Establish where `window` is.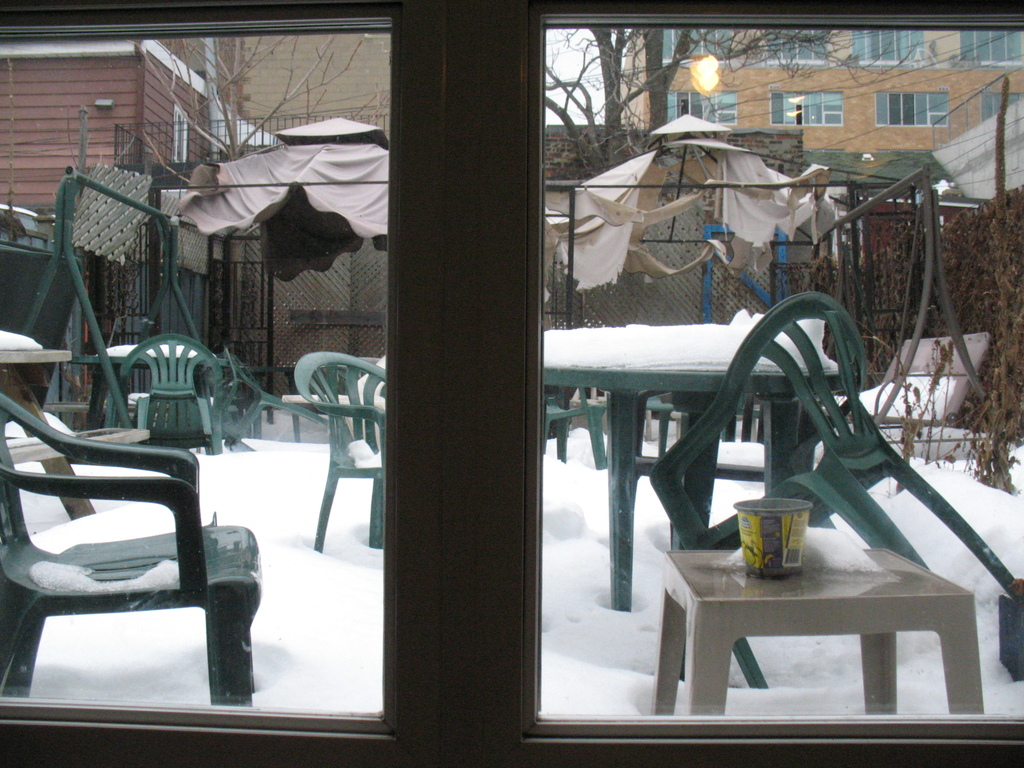
Established at <region>851, 26, 927, 69</region>.
